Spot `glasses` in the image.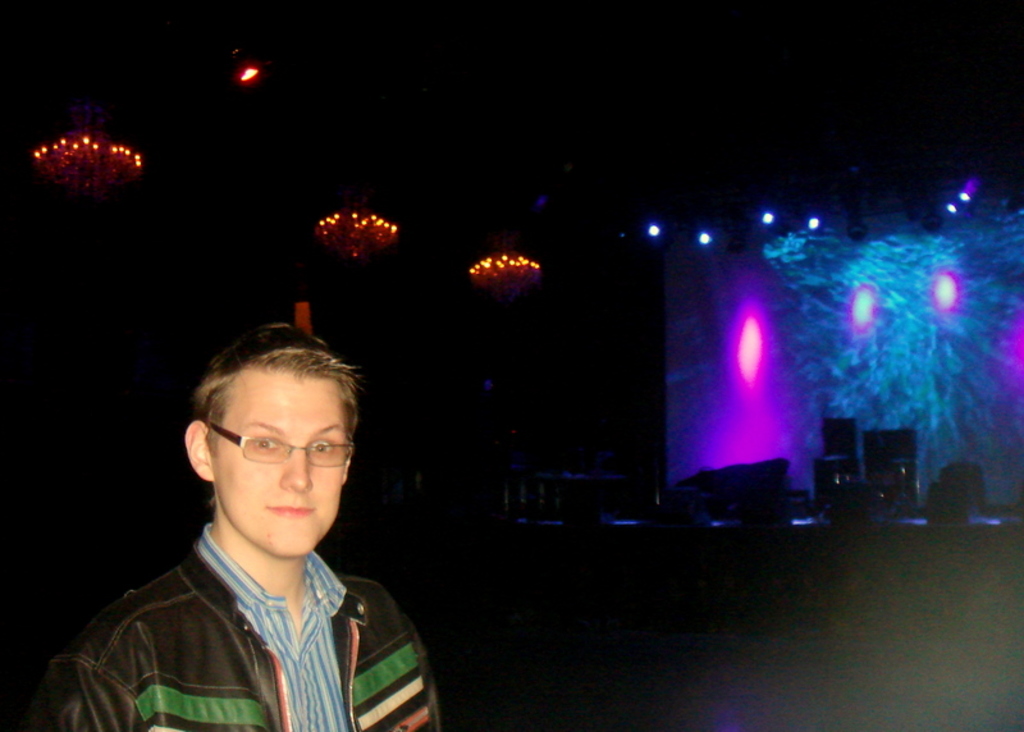
`glasses` found at l=207, t=424, r=355, b=471.
